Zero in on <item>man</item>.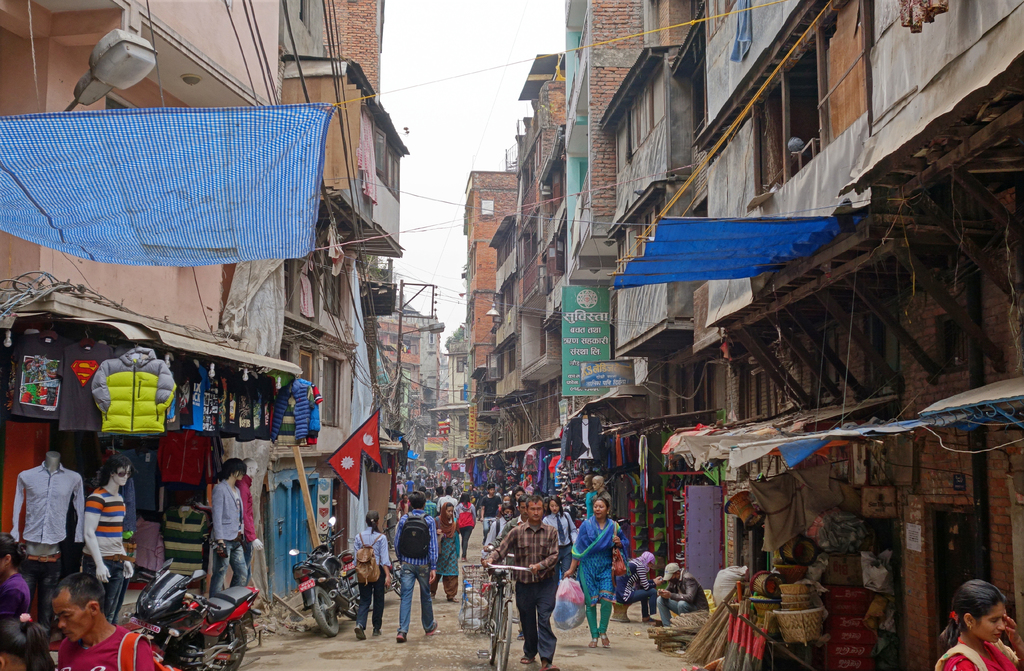
Zeroed in: box(396, 493, 440, 643).
